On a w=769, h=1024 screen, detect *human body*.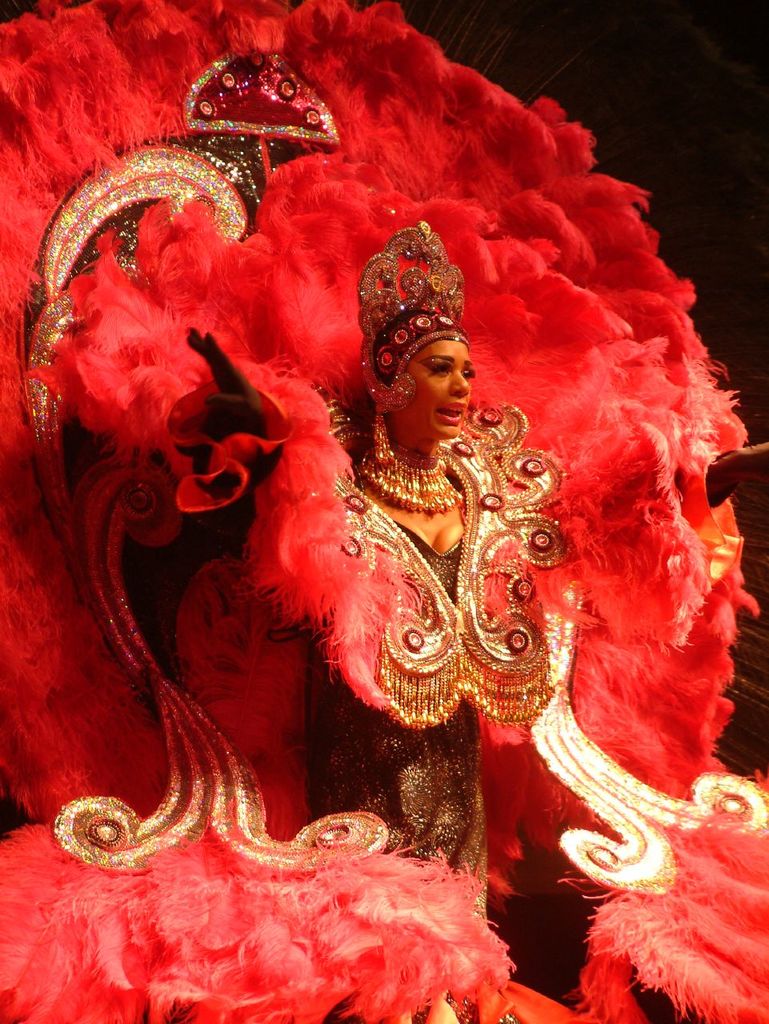
locate(290, 270, 592, 929).
